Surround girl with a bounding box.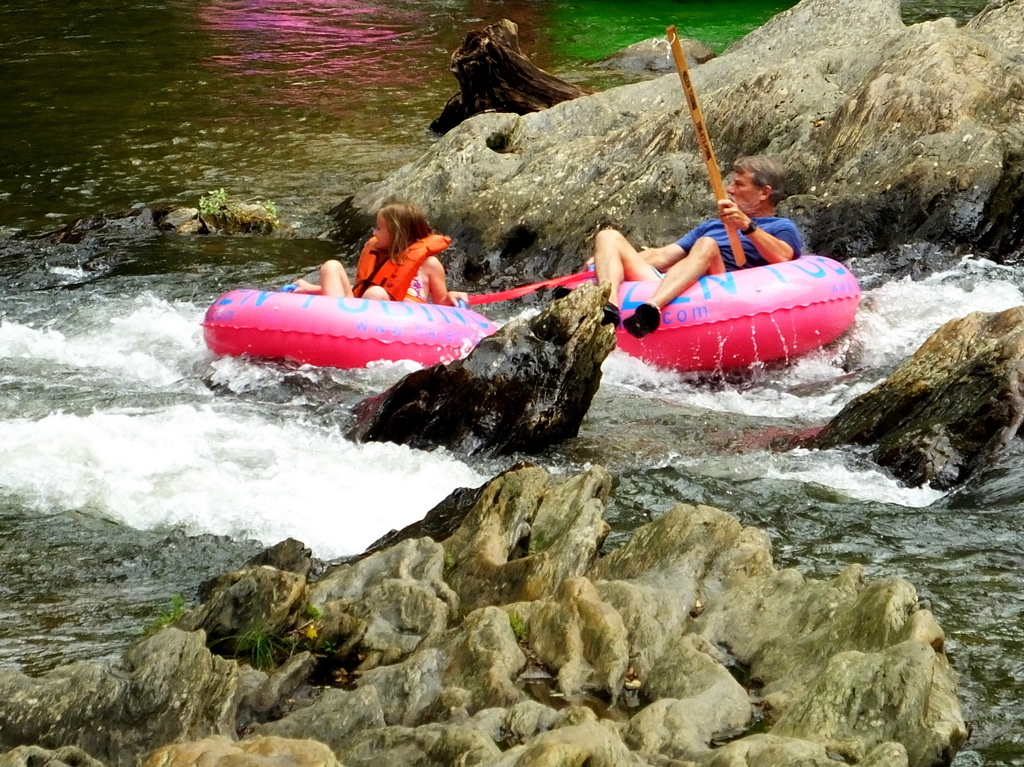
(x1=291, y1=195, x2=470, y2=309).
